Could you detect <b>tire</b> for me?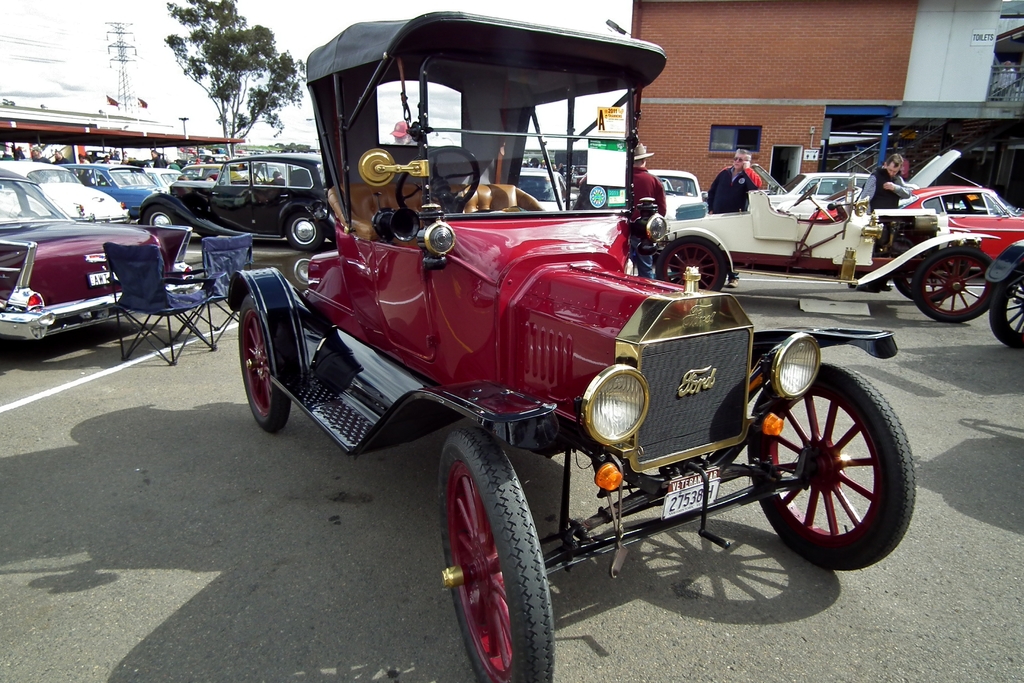
Detection result: {"x1": 287, "y1": 211, "x2": 323, "y2": 249}.
